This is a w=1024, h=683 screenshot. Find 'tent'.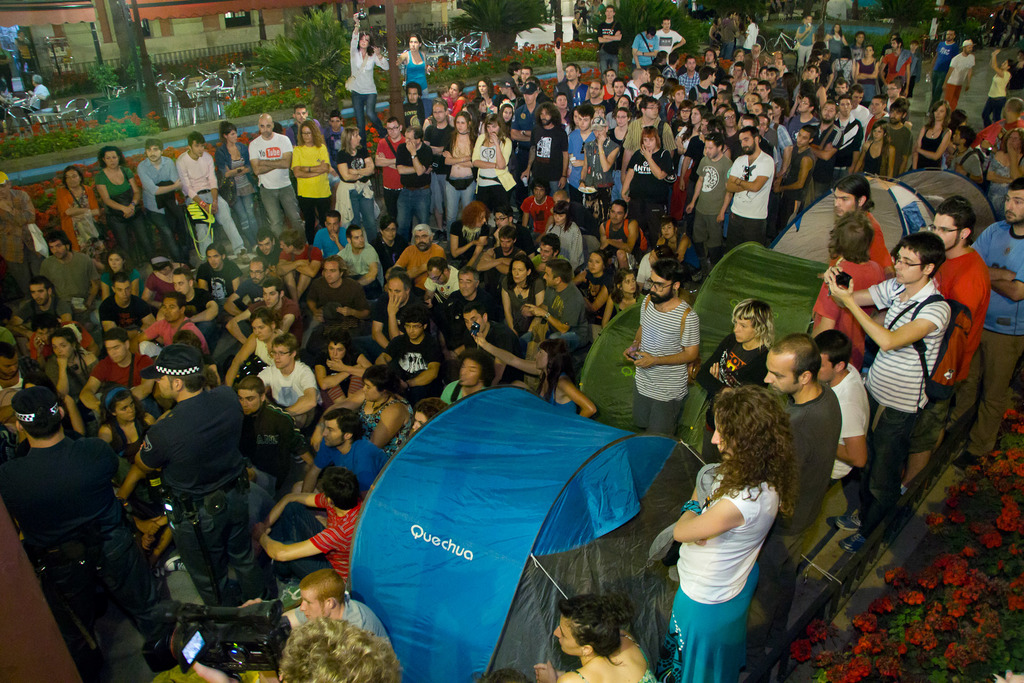
Bounding box: BBox(700, 235, 851, 393).
